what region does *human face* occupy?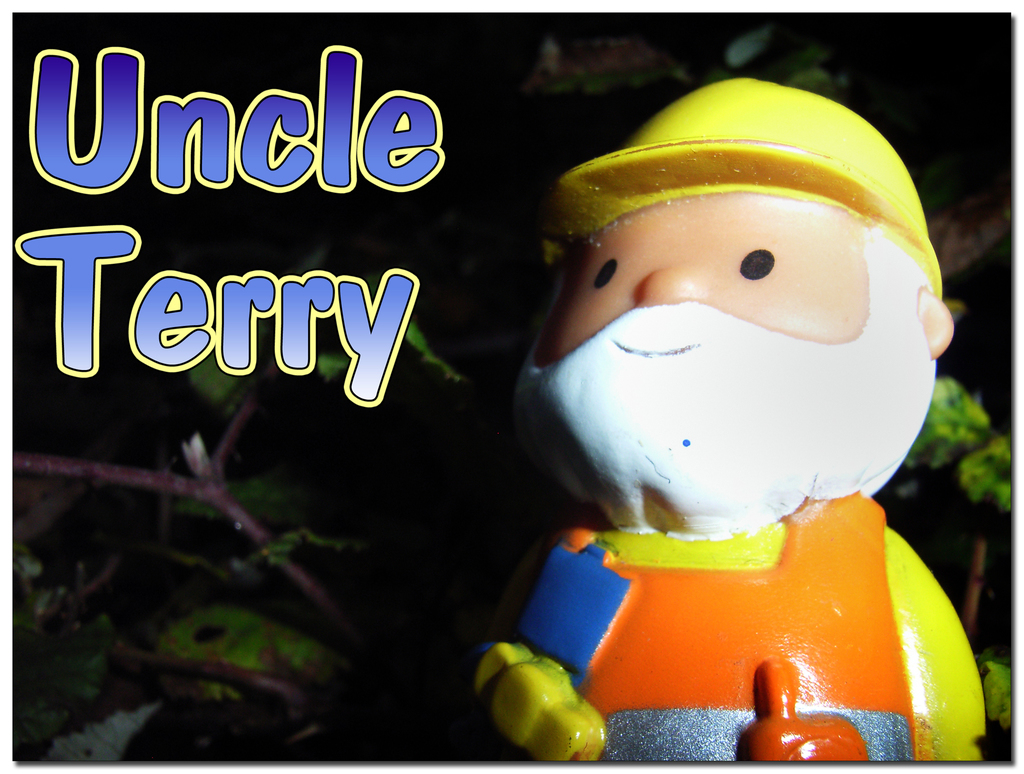
[540, 194, 857, 360].
